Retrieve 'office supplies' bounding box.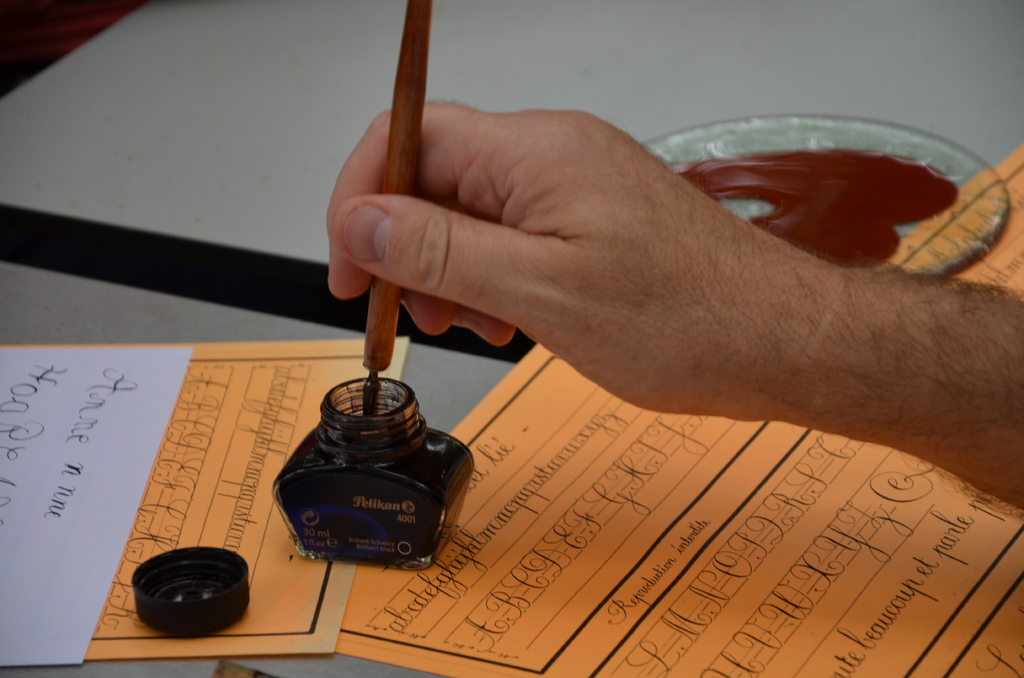
Bounding box: [273, 376, 472, 570].
